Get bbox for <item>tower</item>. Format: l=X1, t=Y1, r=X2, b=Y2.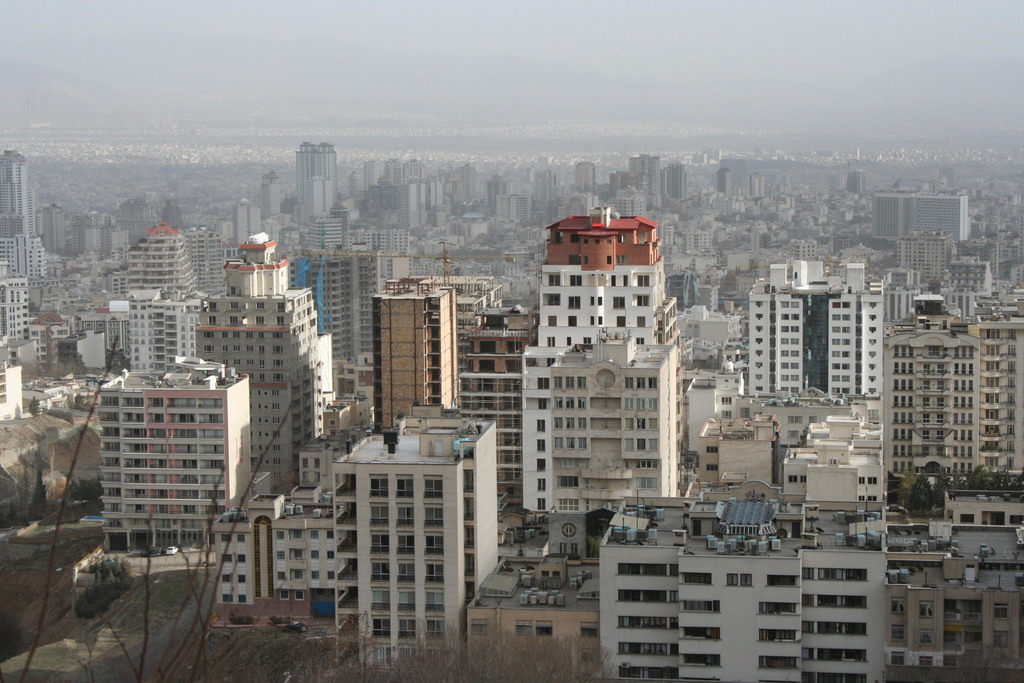
l=276, t=236, r=372, b=395.
